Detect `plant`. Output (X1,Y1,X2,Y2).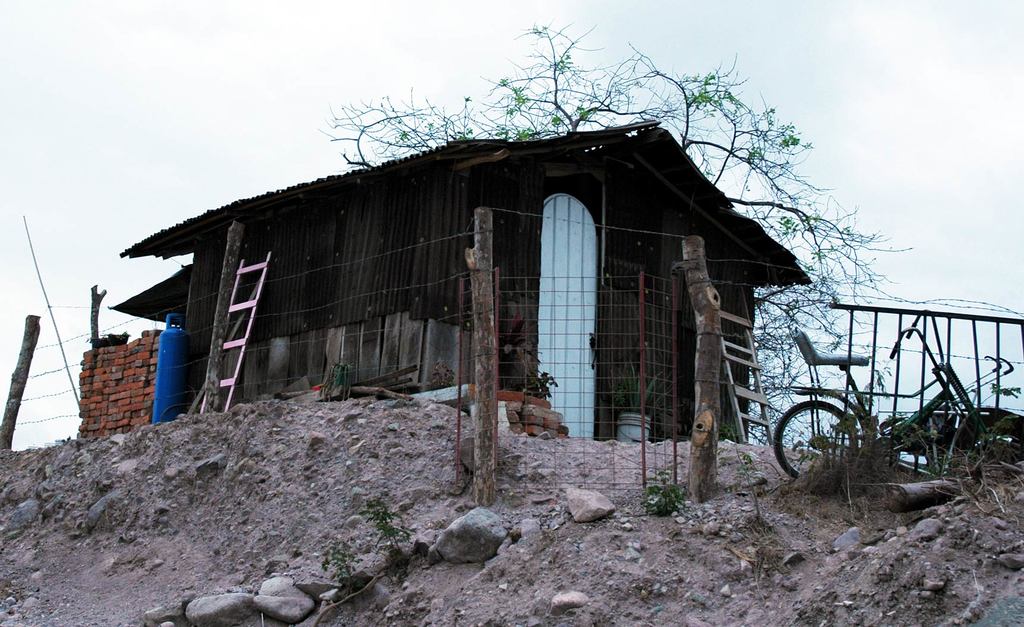
(618,361,672,420).
